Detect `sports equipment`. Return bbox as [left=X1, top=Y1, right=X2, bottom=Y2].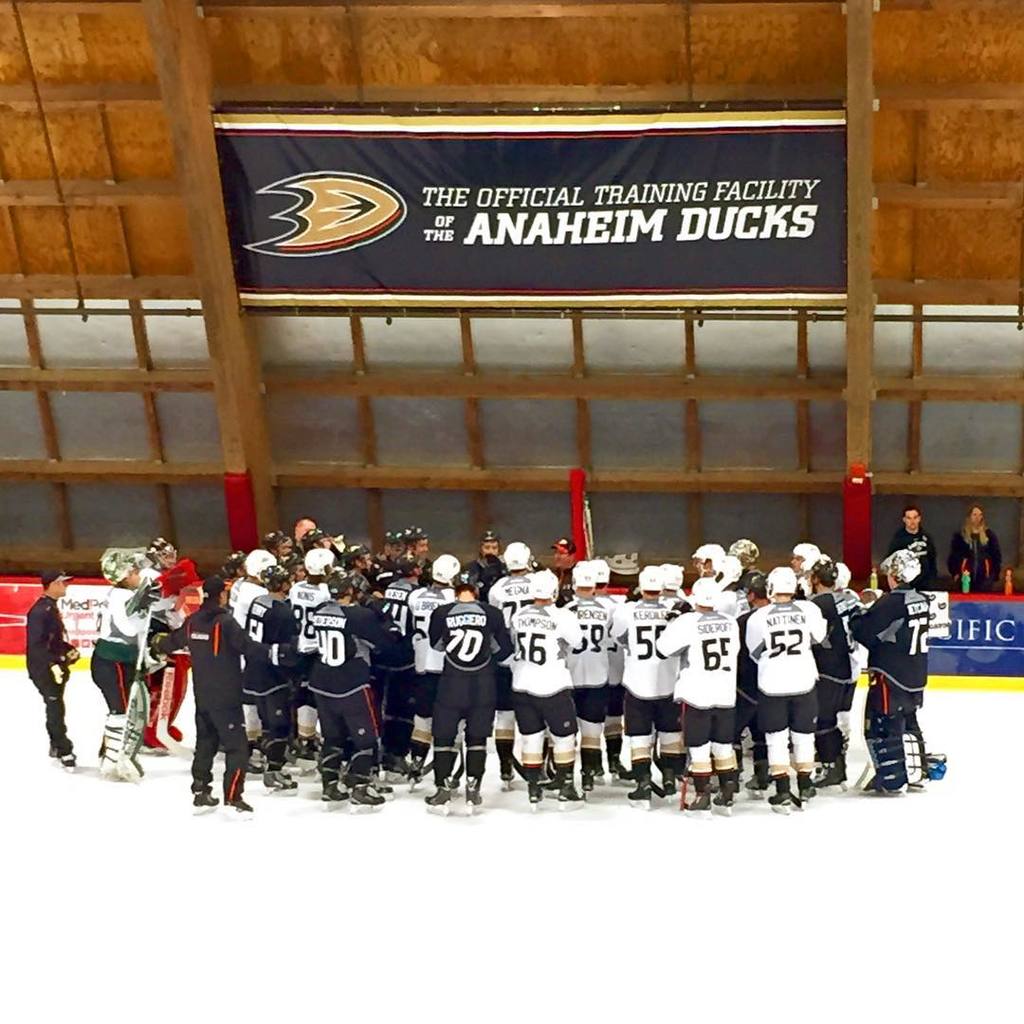
[left=764, top=566, right=796, bottom=600].
